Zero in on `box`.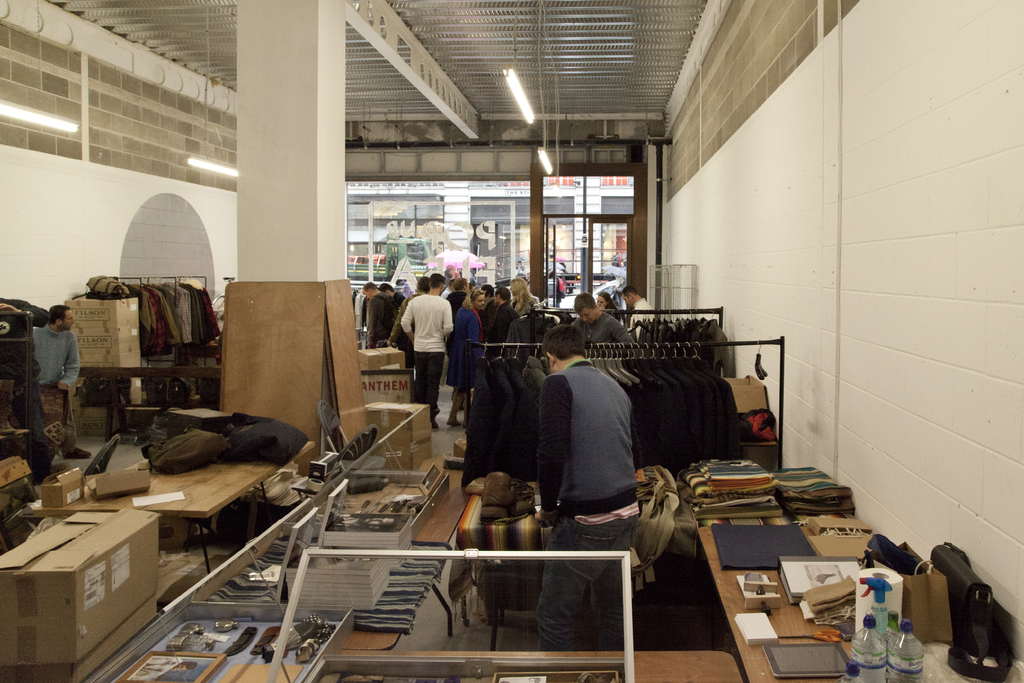
Zeroed in: 62/298/142/369.
